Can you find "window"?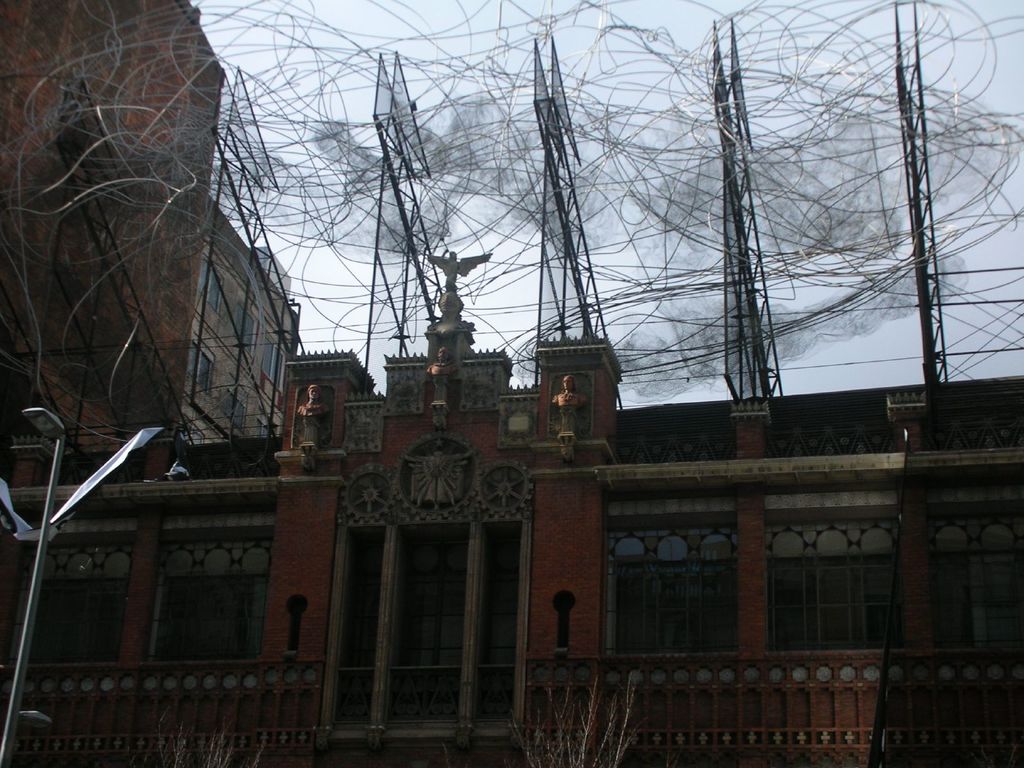
Yes, bounding box: <bbox>259, 331, 283, 388</bbox>.
